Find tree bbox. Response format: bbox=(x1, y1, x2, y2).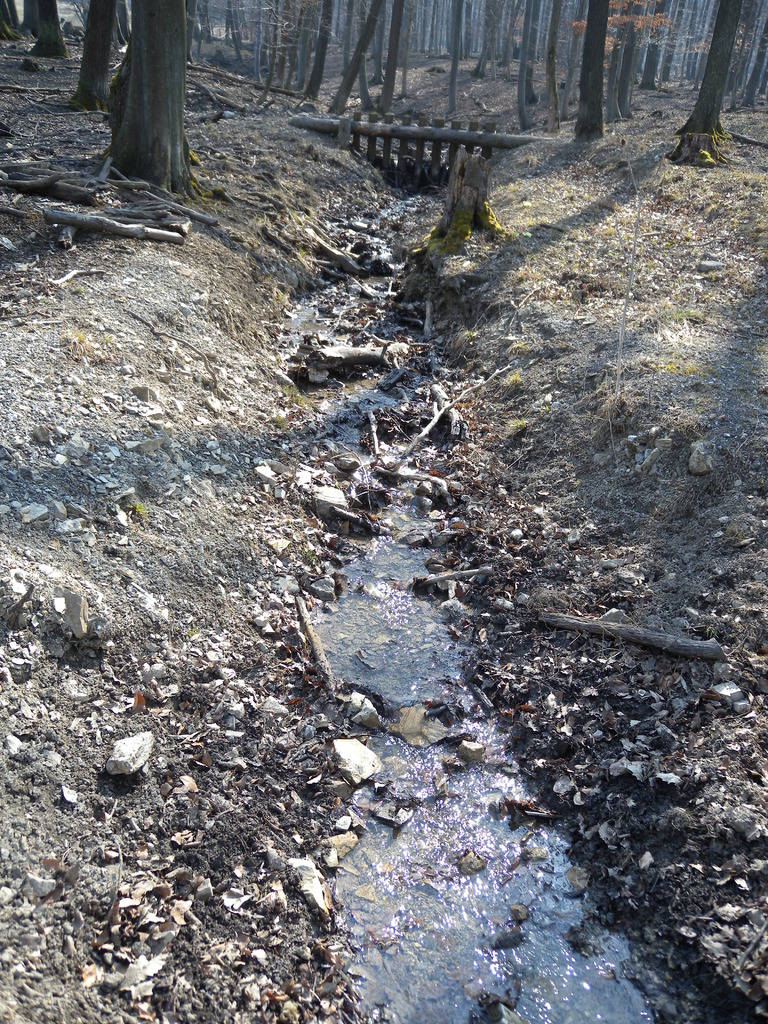
bbox=(115, 0, 220, 187).
